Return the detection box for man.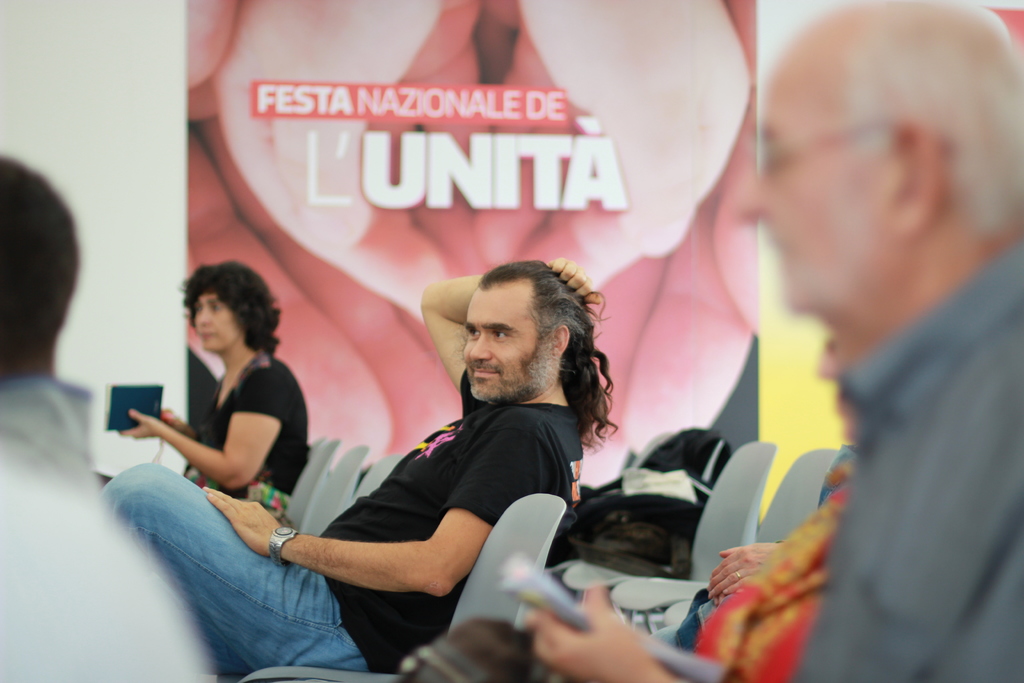
bbox(99, 256, 616, 670).
